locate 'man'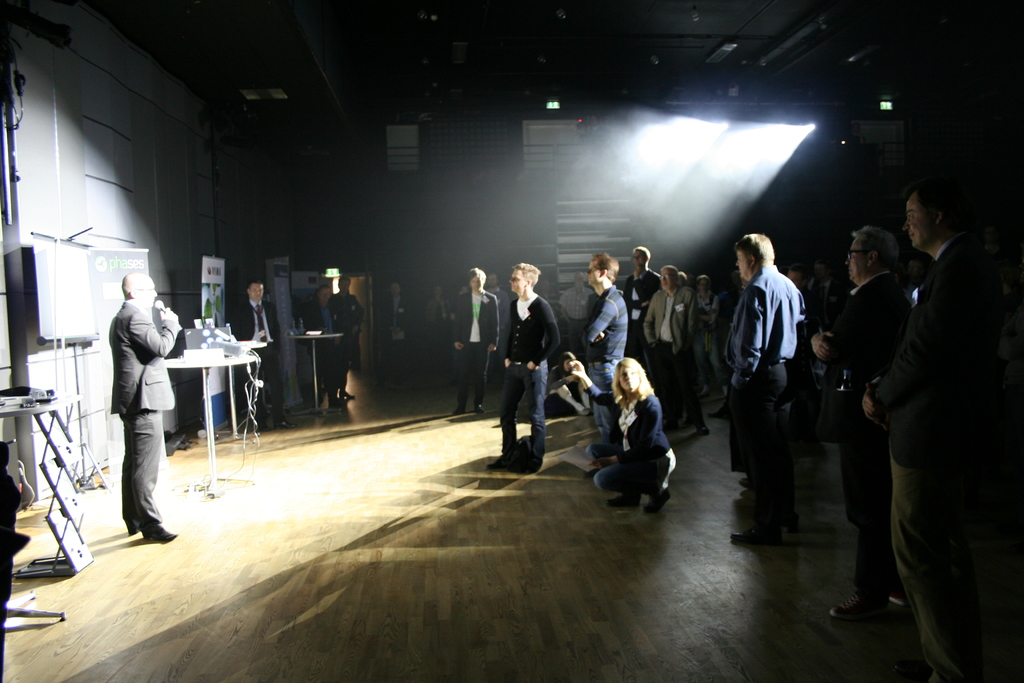
bbox(449, 264, 502, 415)
